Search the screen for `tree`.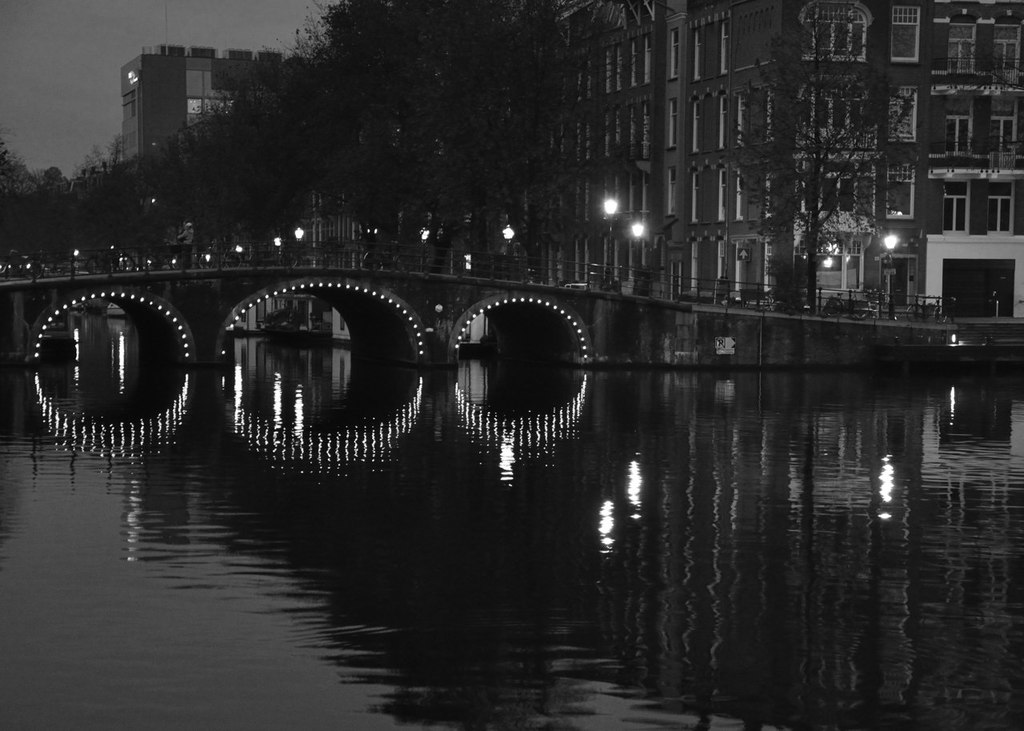
Found at <box>746,34,922,294</box>.
